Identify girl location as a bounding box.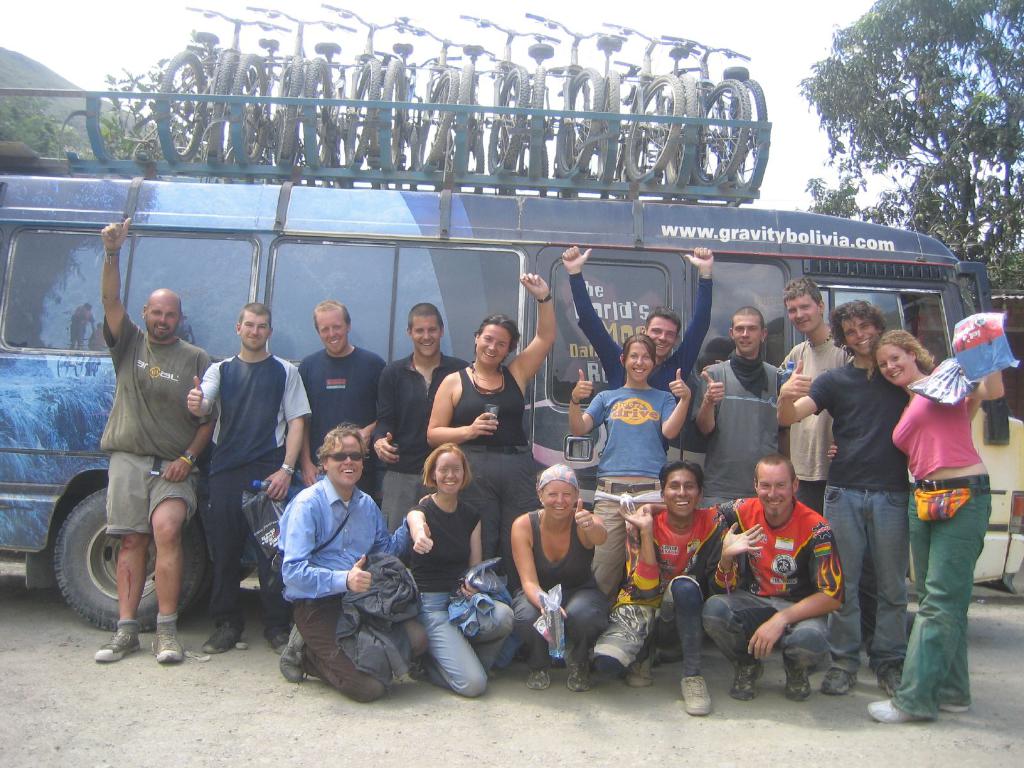
[left=566, top=333, right=692, bottom=604].
